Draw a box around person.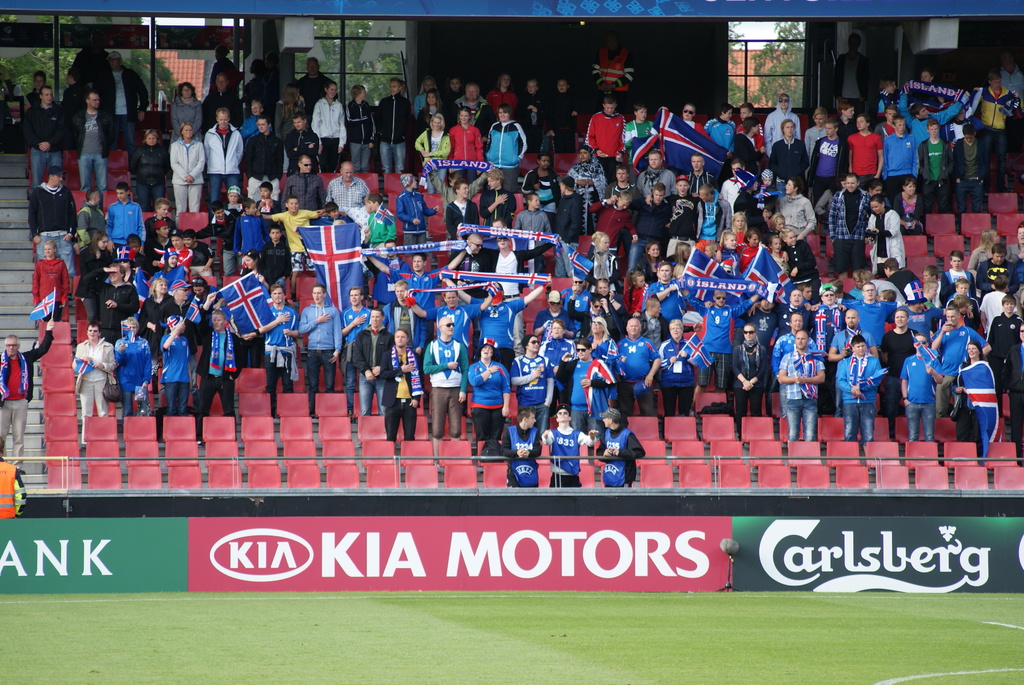
x1=952, y1=282, x2=981, y2=302.
